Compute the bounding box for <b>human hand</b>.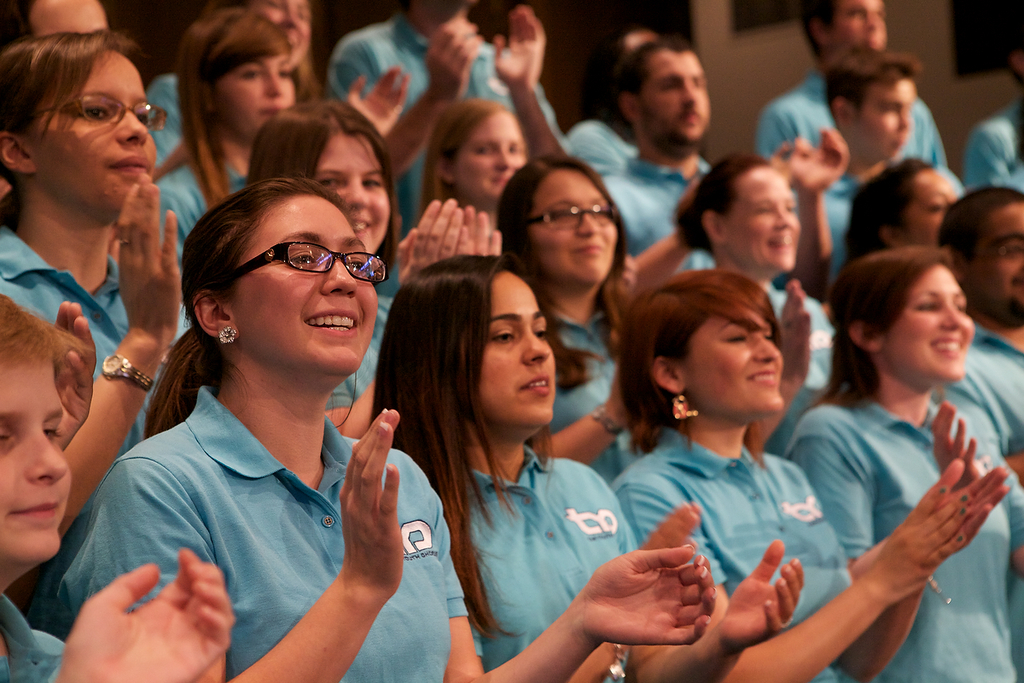
(607,368,631,425).
